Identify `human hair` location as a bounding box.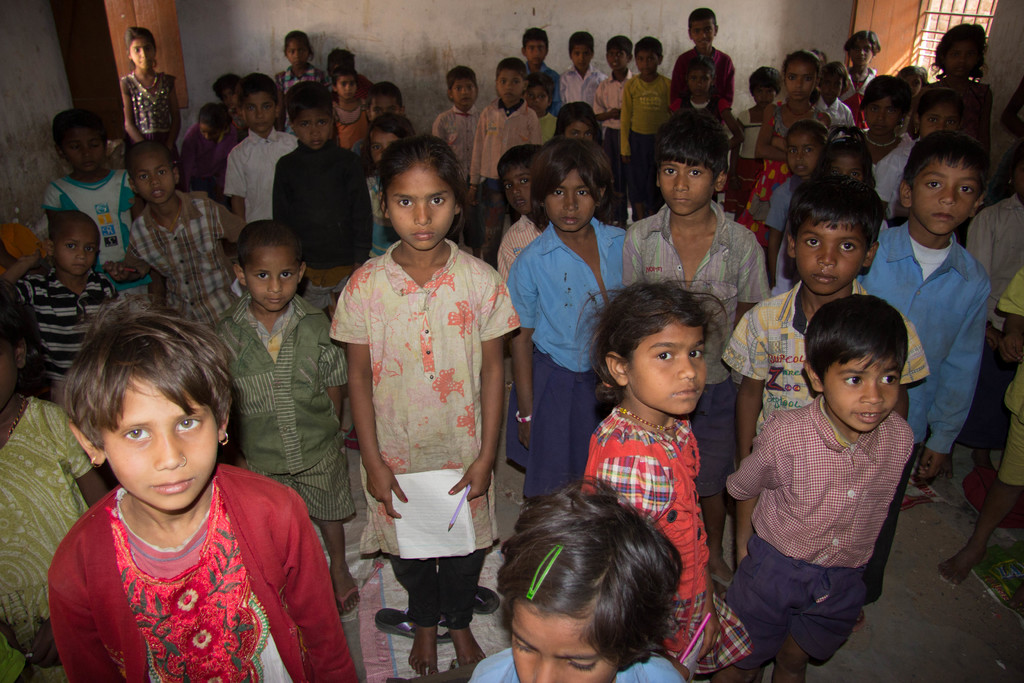
843:26:878:51.
